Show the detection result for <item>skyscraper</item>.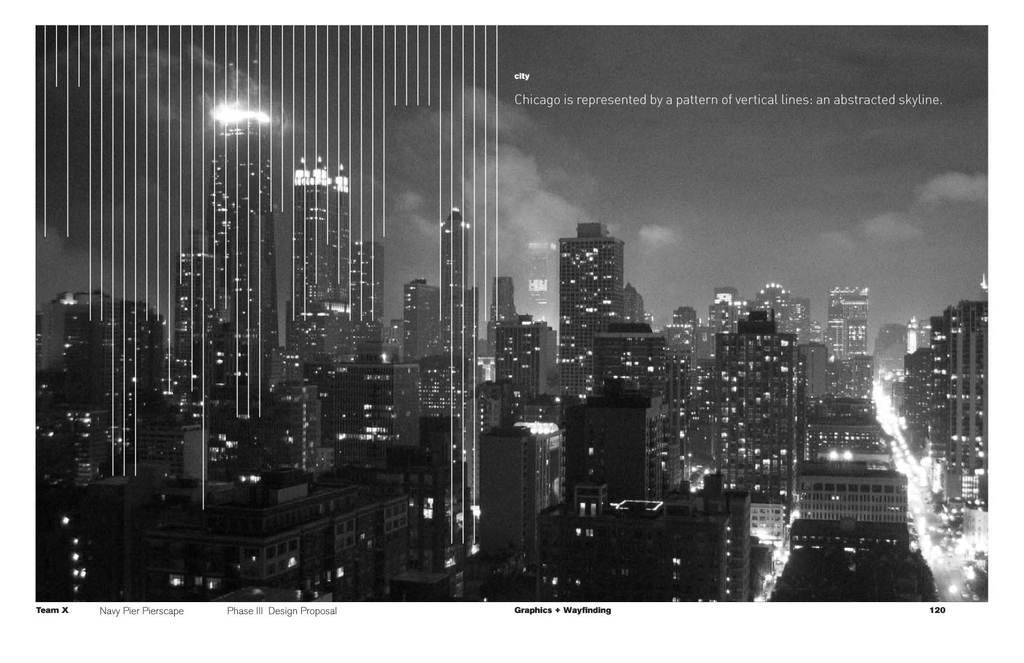
crop(481, 277, 521, 351).
